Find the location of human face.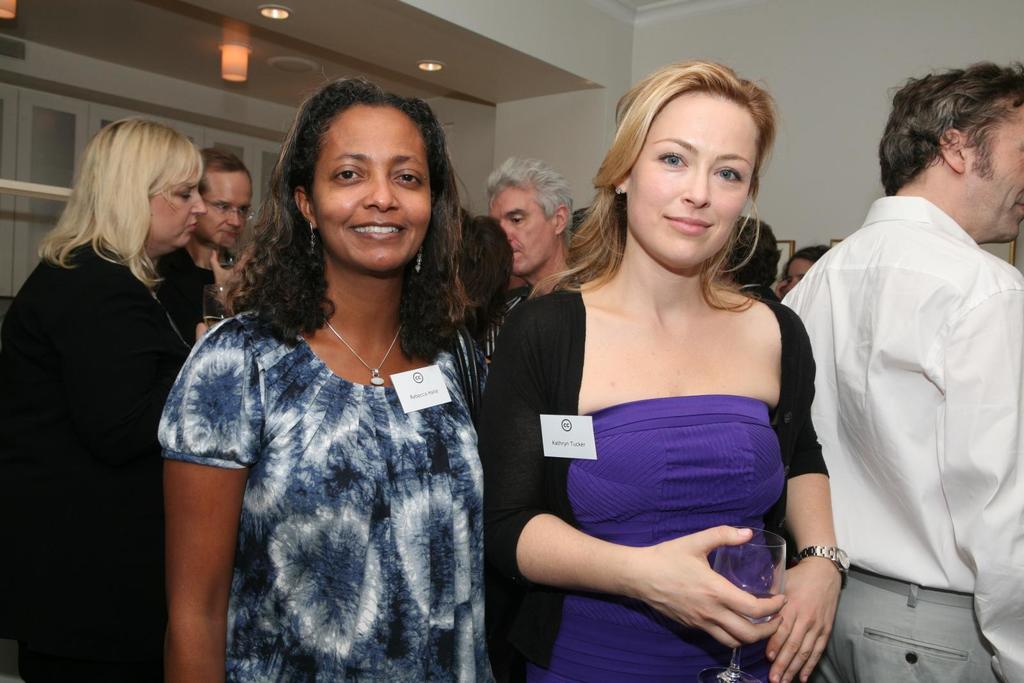
Location: [489, 189, 556, 278].
